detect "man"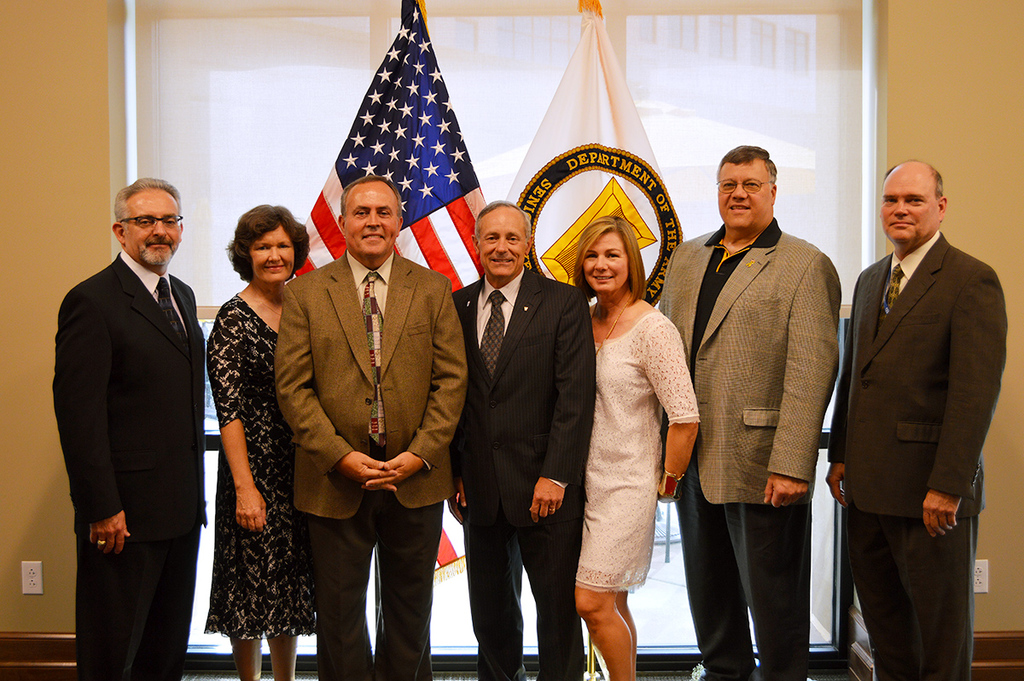
{"x1": 451, "y1": 199, "x2": 594, "y2": 680}
